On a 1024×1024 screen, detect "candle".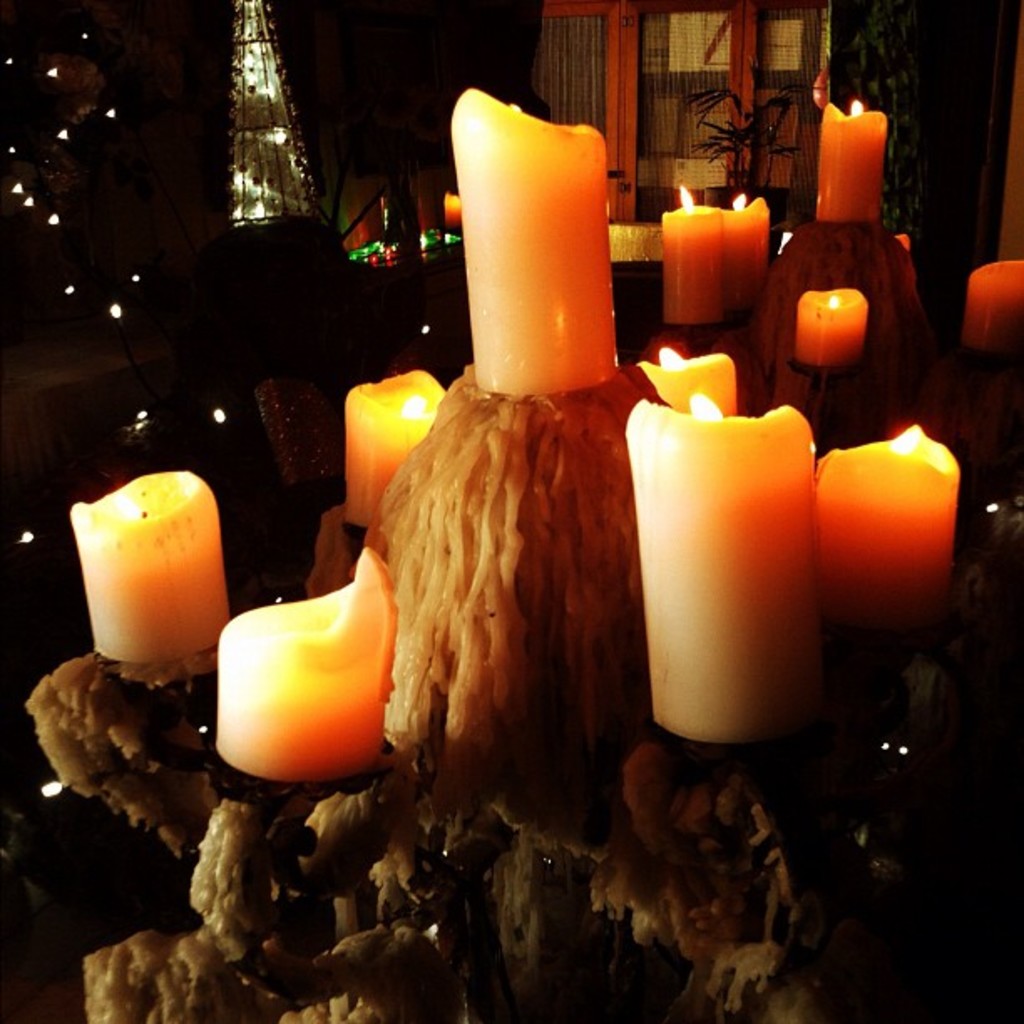
bbox(442, 89, 627, 390).
